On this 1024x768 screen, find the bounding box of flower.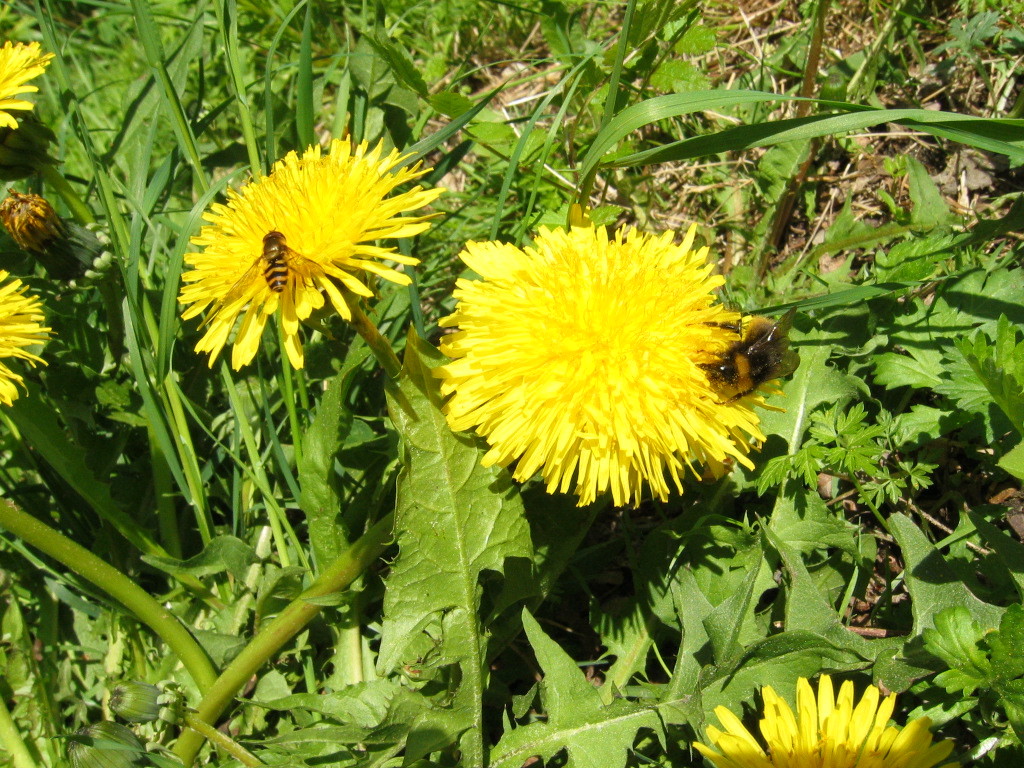
Bounding box: [0, 36, 55, 135].
